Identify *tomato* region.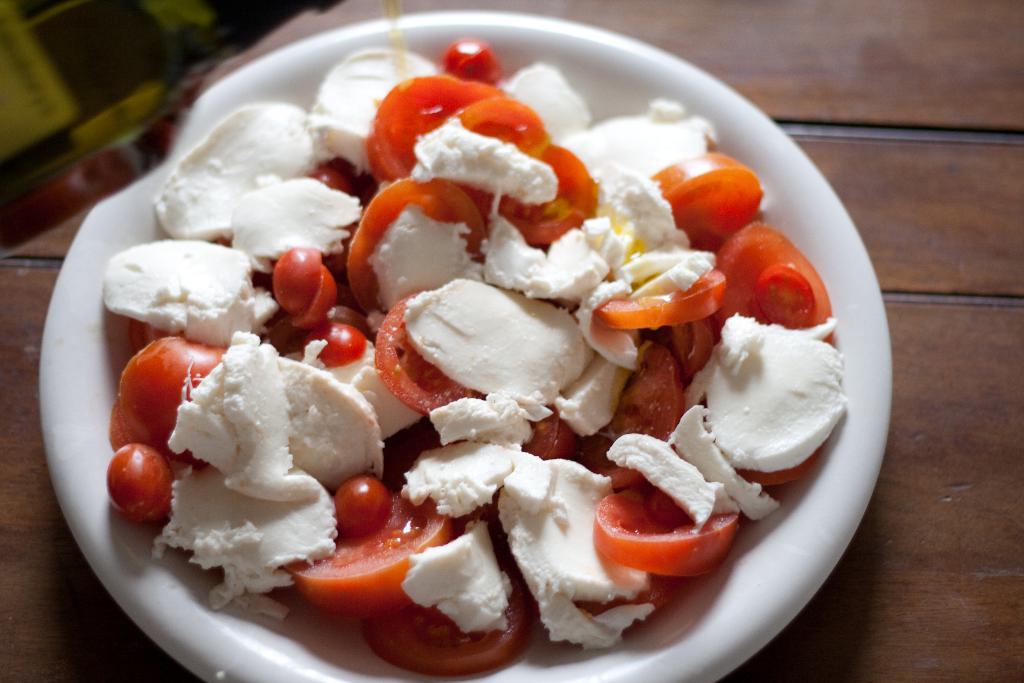
Region: {"left": 447, "top": 101, "right": 595, "bottom": 247}.
